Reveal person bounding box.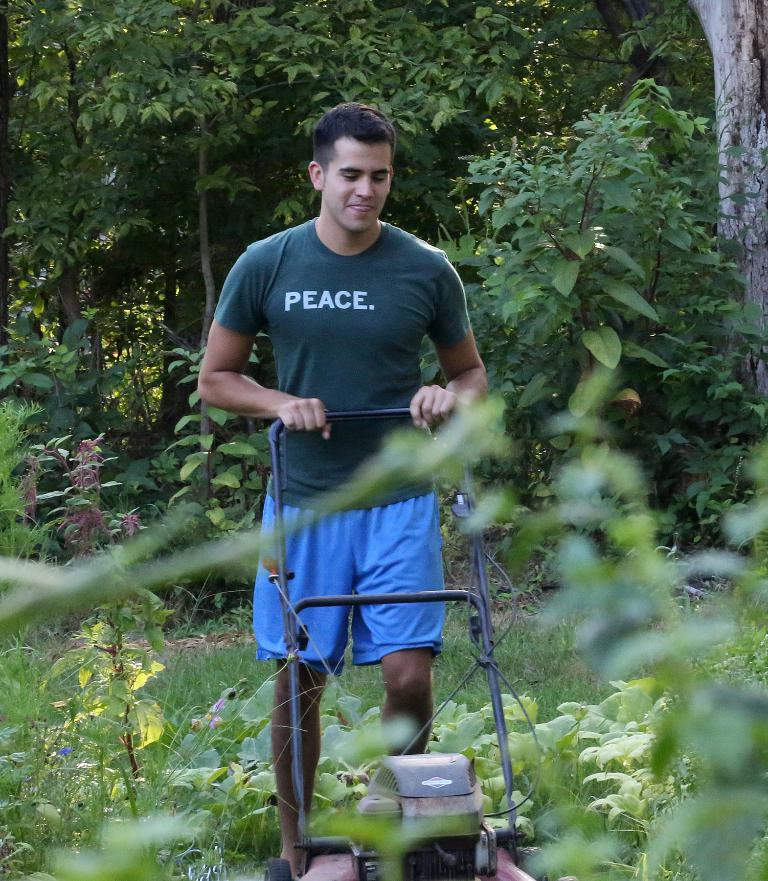
Revealed: <region>198, 105, 488, 880</region>.
